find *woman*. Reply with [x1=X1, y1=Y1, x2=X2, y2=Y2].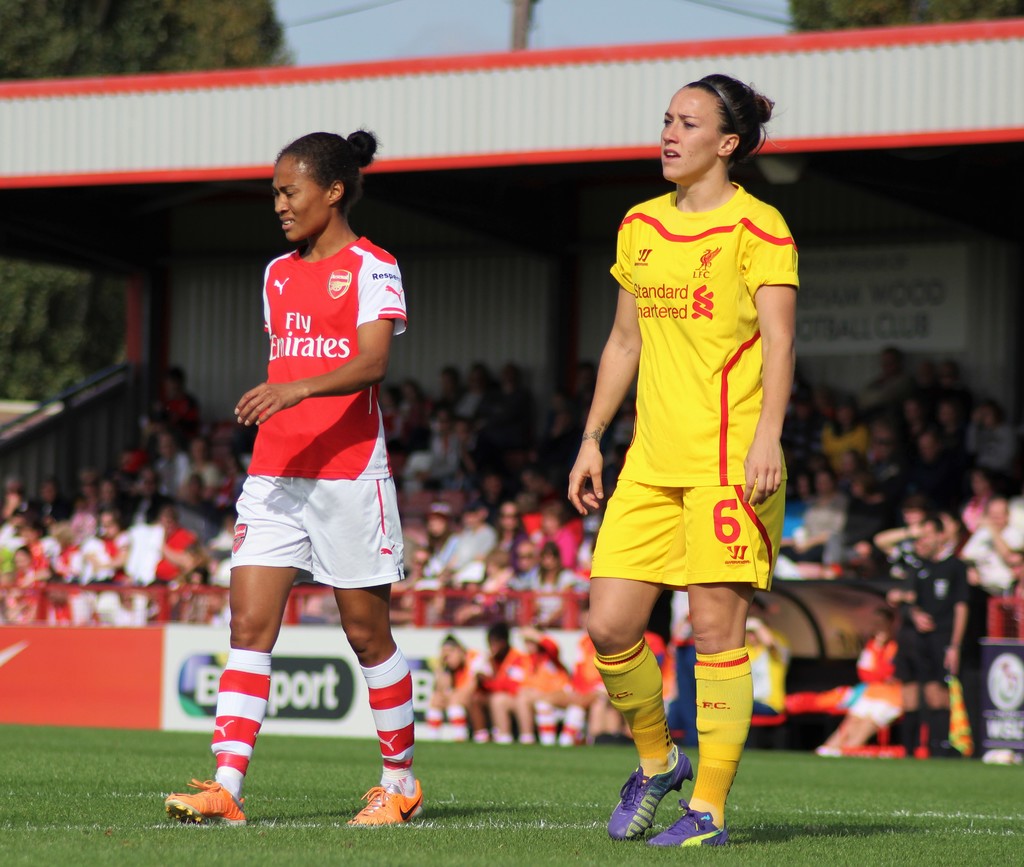
[x1=563, y1=68, x2=803, y2=851].
